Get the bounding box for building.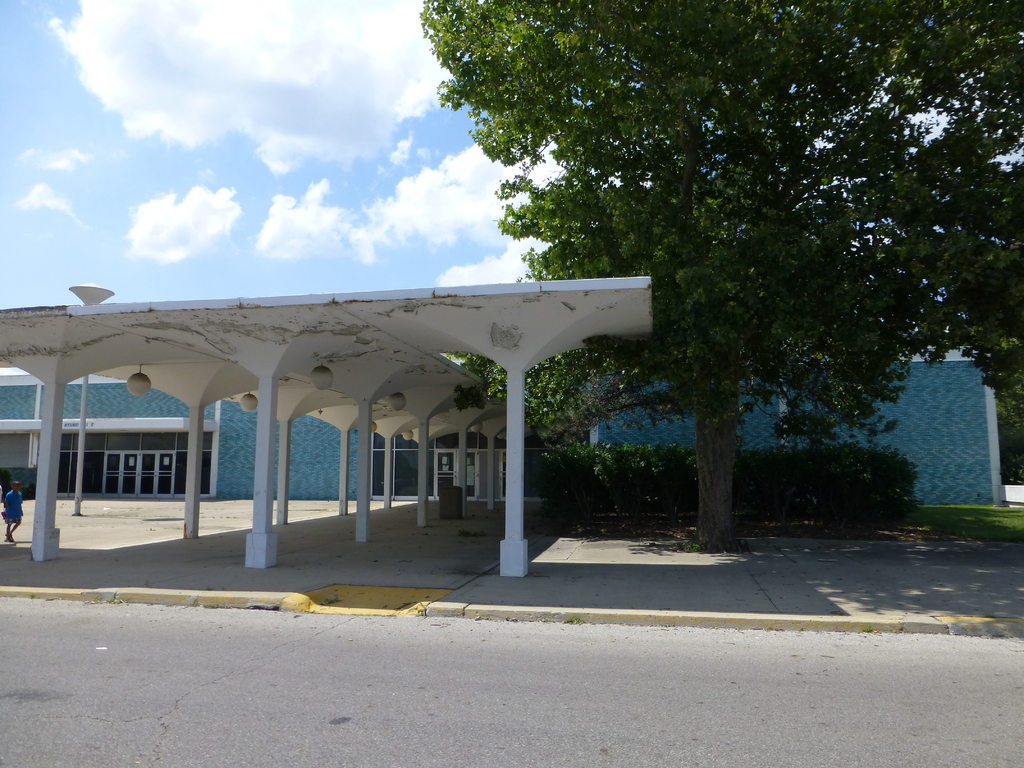
BBox(0, 355, 1012, 503).
